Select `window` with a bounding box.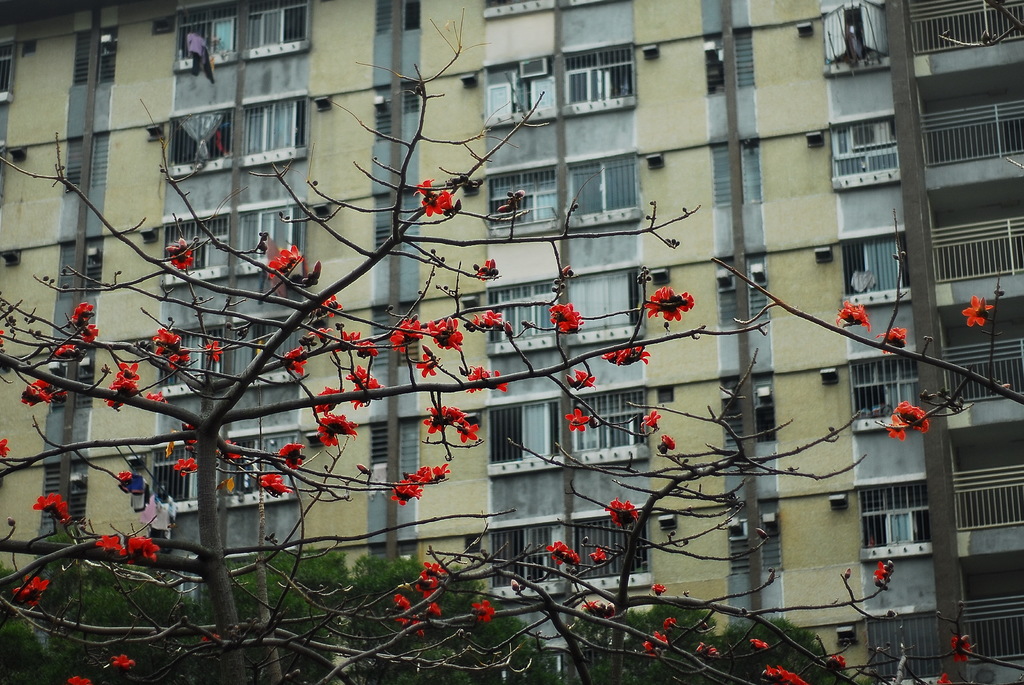
{"x1": 708, "y1": 135, "x2": 761, "y2": 211}.
